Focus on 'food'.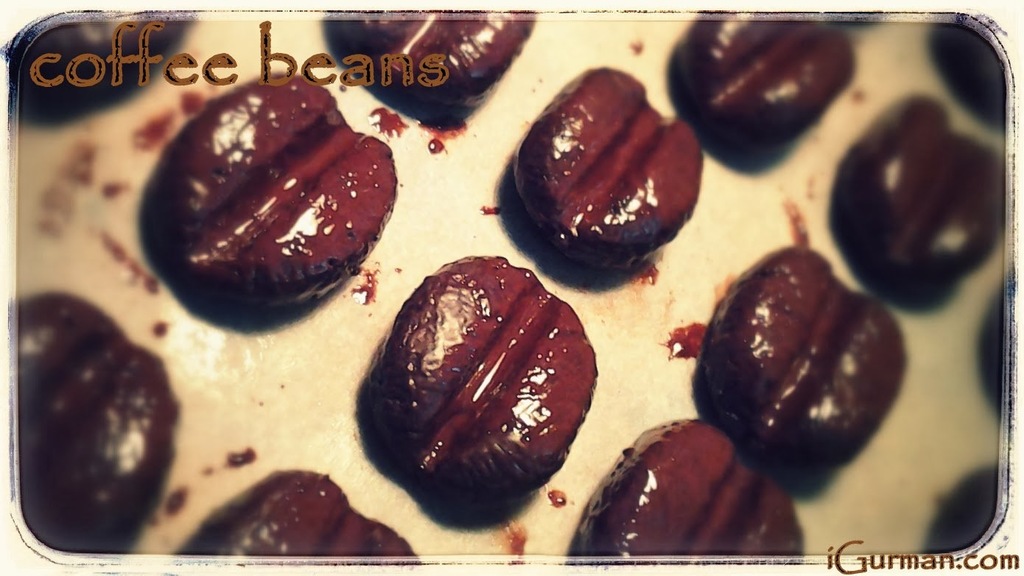
Focused at 977:288:1011:410.
